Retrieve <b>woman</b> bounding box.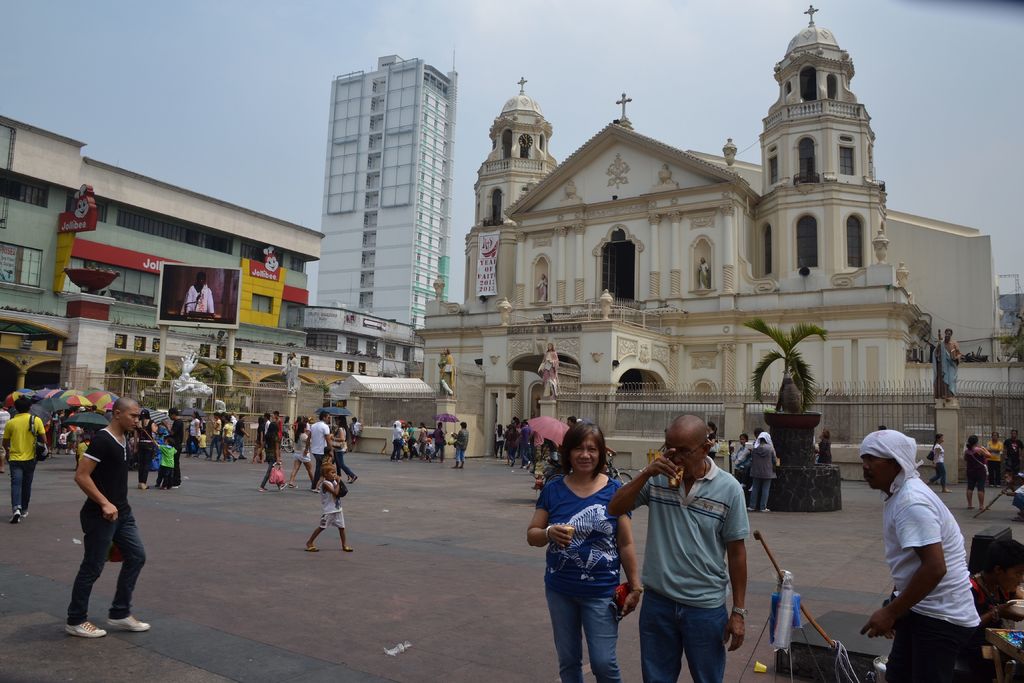
Bounding box: pyautogui.locateOnScreen(929, 436, 950, 493).
